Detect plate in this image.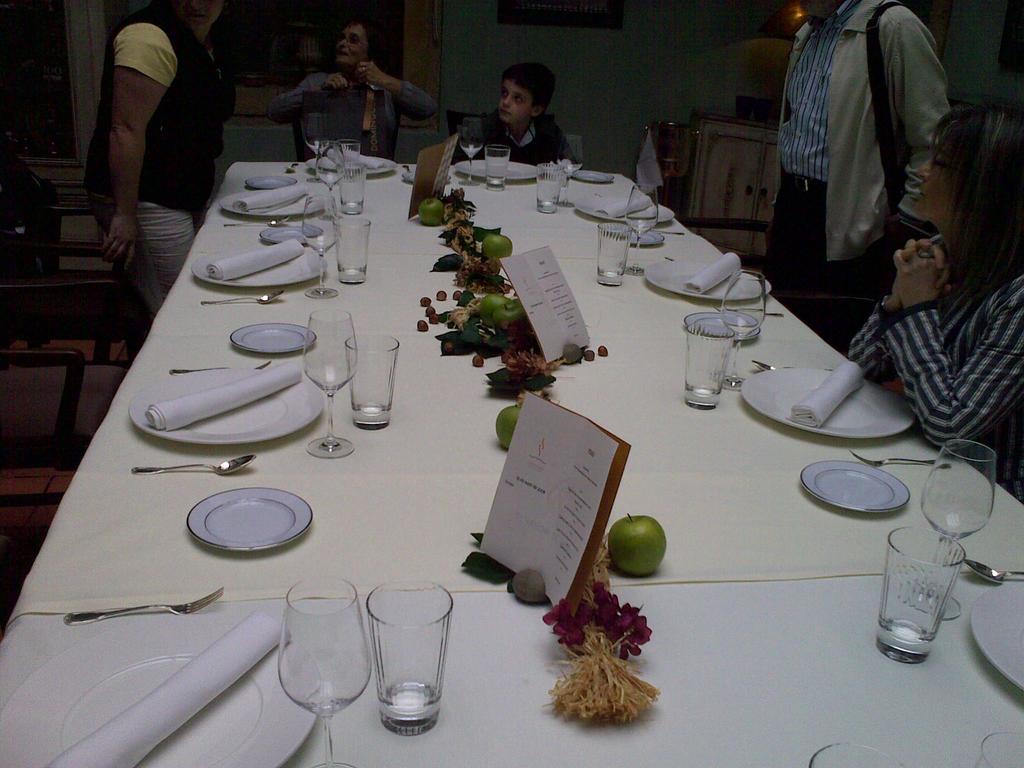
Detection: crop(737, 364, 914, 444).
